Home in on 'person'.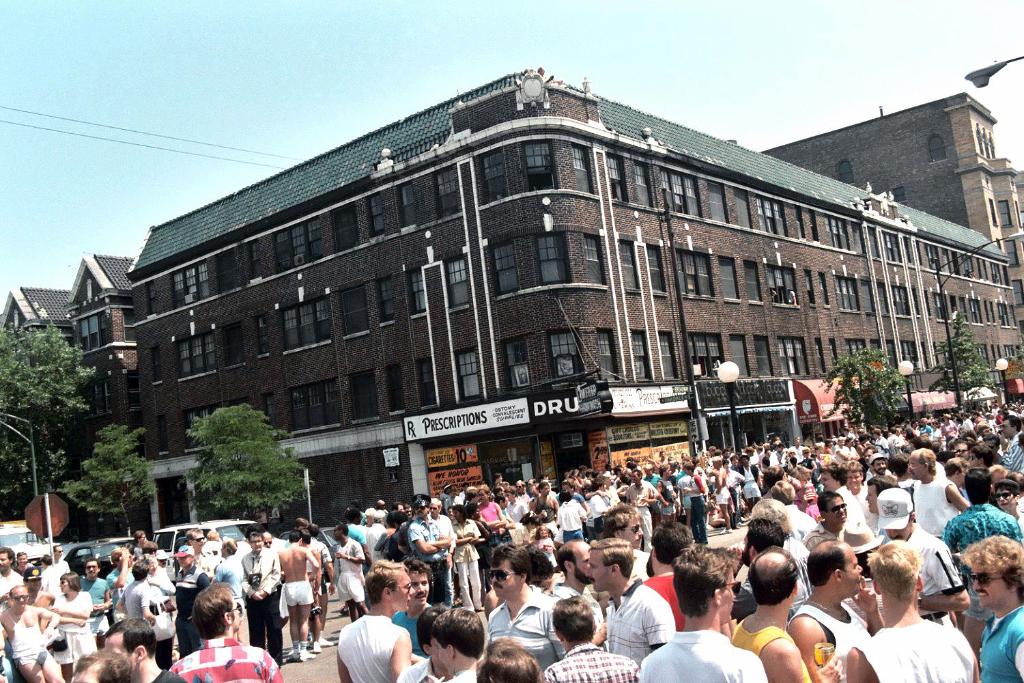
Homed in at (x1=184, y1=528, x2=216, y2=576).
